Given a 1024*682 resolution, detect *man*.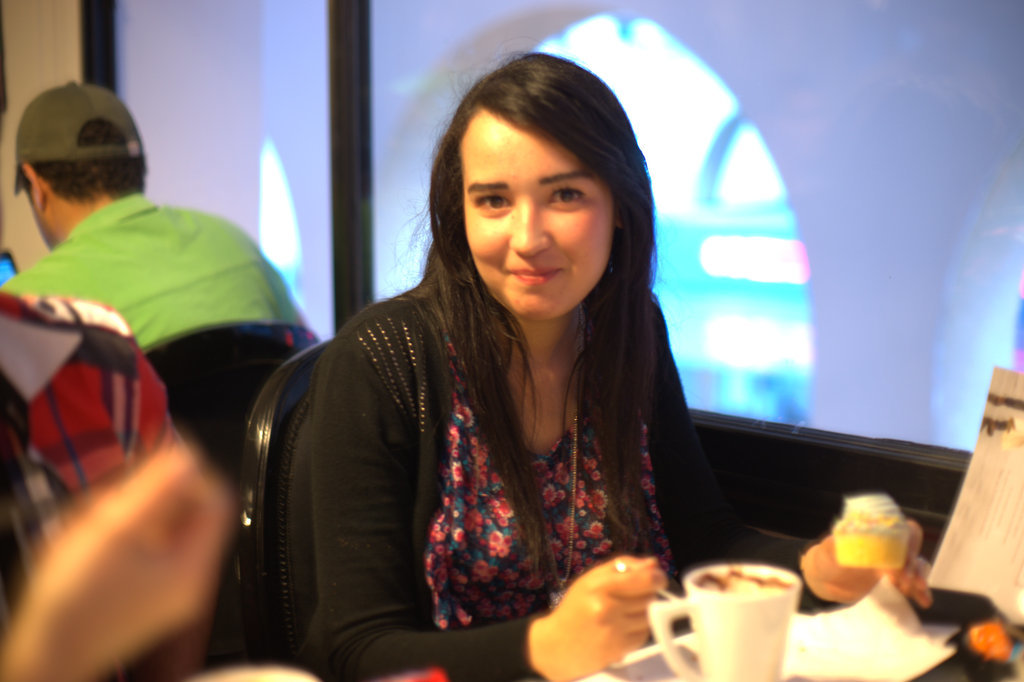
{"x1": 0, "y1": 286, "x2": 304, "y2": 681}.
